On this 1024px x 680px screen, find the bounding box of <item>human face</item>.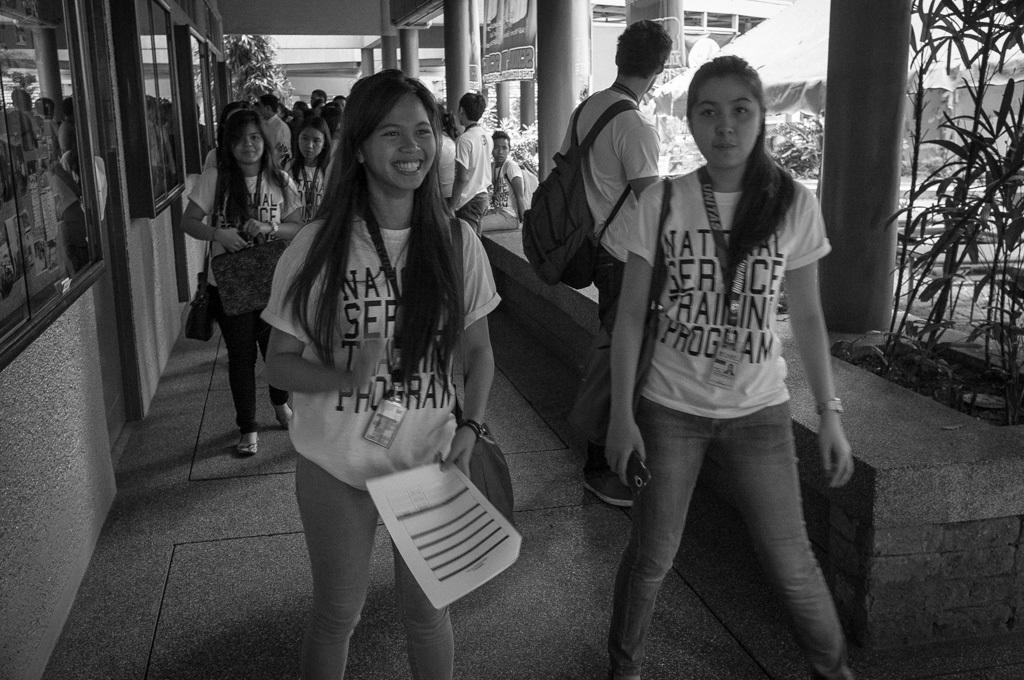
Bounding box: [237, 115, 263, 159].
